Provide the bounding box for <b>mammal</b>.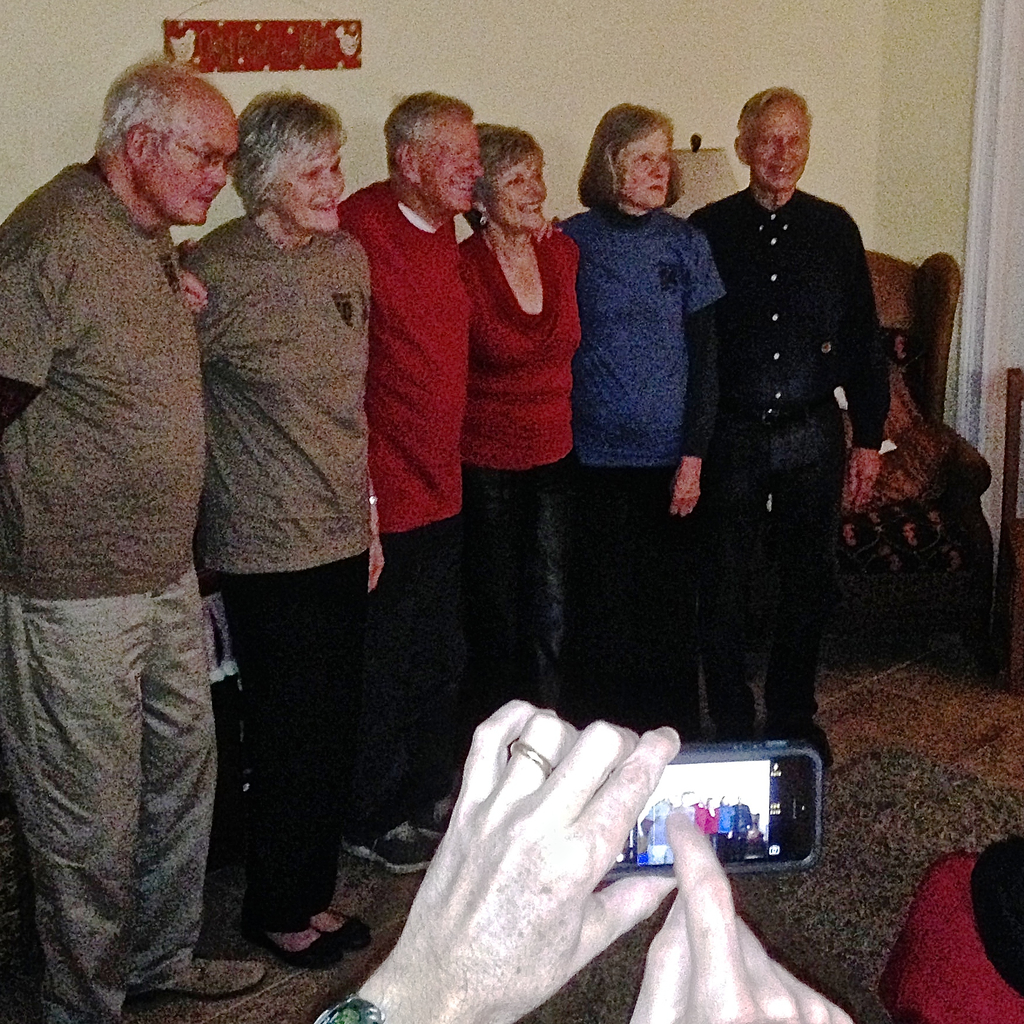
Rect(685, 88, 893, 767).
